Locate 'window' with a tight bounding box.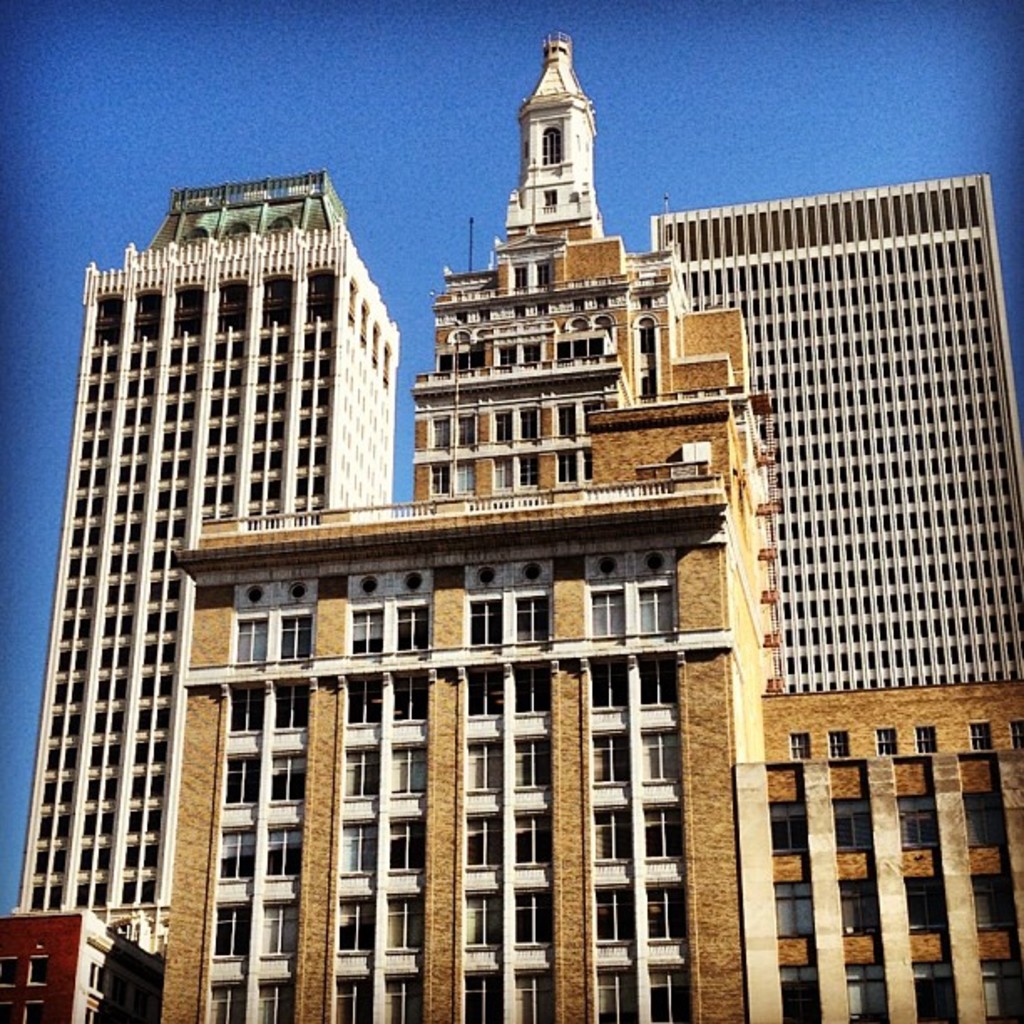
locate(644, 882, 689, 944).
